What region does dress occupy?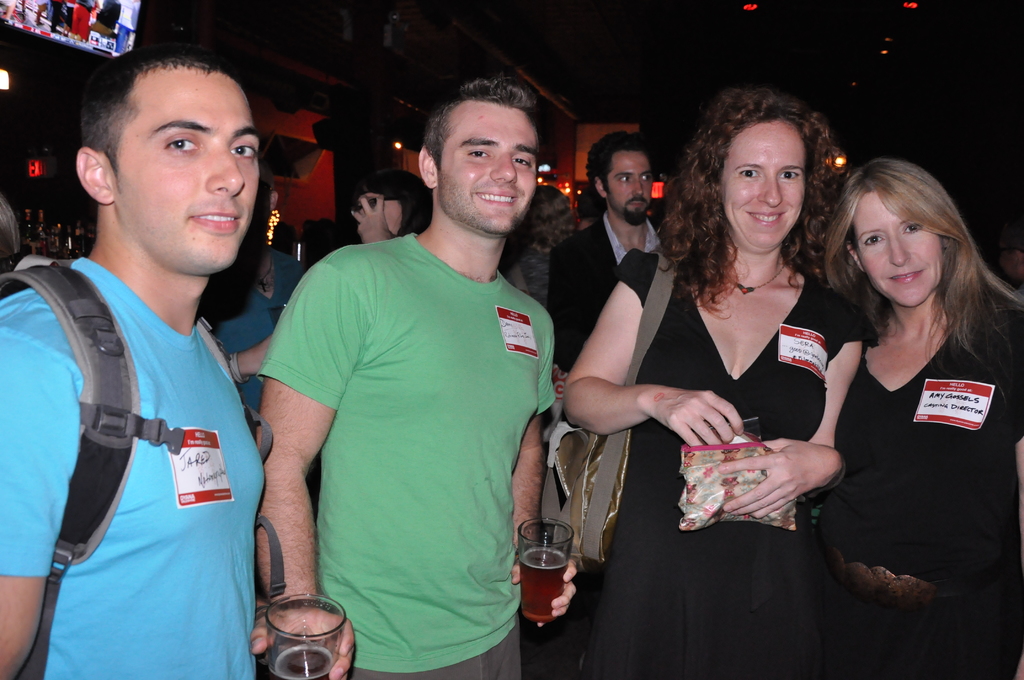
[x1=815, y1=314, x2=1023, y2=679].
